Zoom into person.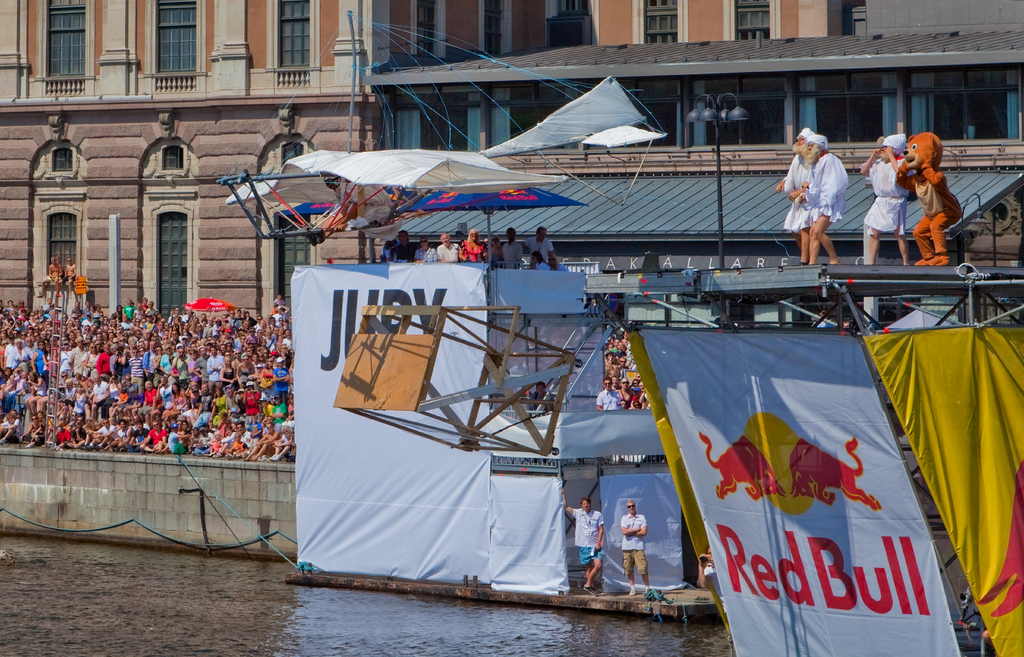
Zoom target: detection(698, 550, 732, 639).
